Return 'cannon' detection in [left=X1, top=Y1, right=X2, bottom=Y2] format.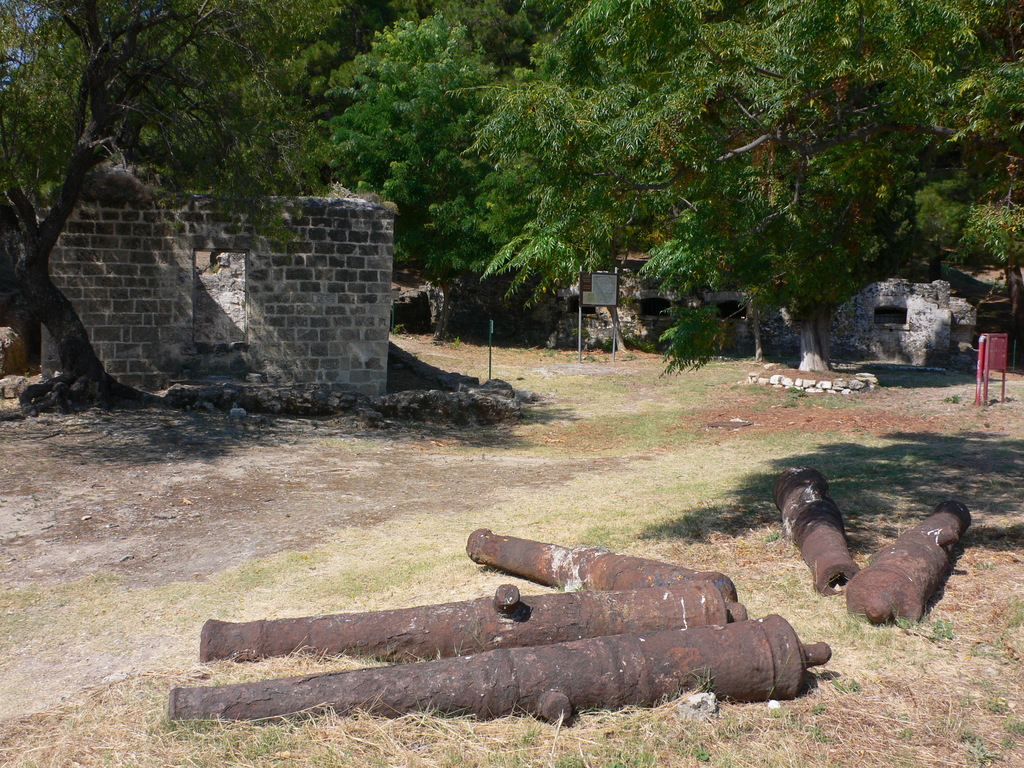
[left=771, top=466, right=861, bottom=593].
